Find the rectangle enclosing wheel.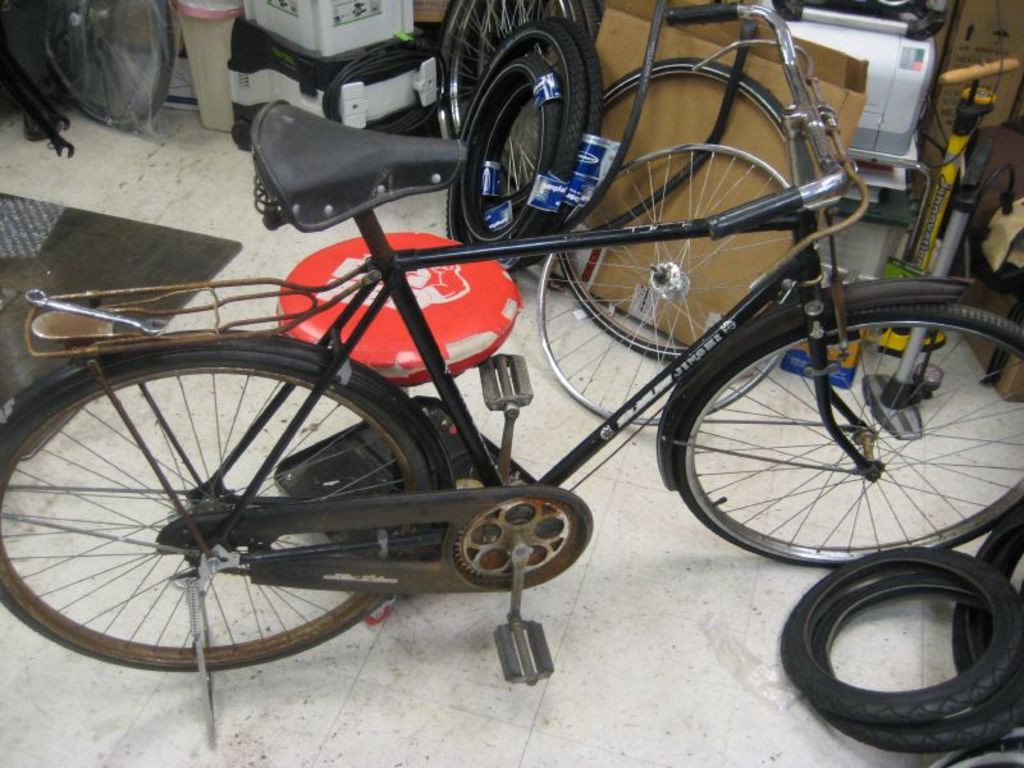
pyautogui.locateOnScreen(943, 507, 1023, 701).
